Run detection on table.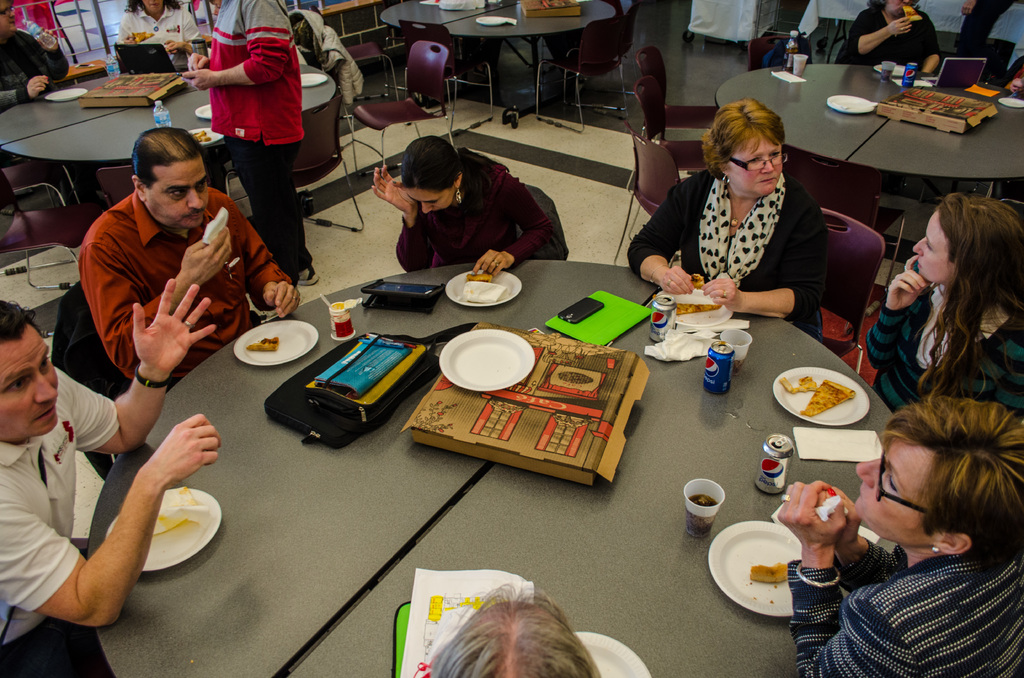
Result: locate(378, 0, 621, 145).
